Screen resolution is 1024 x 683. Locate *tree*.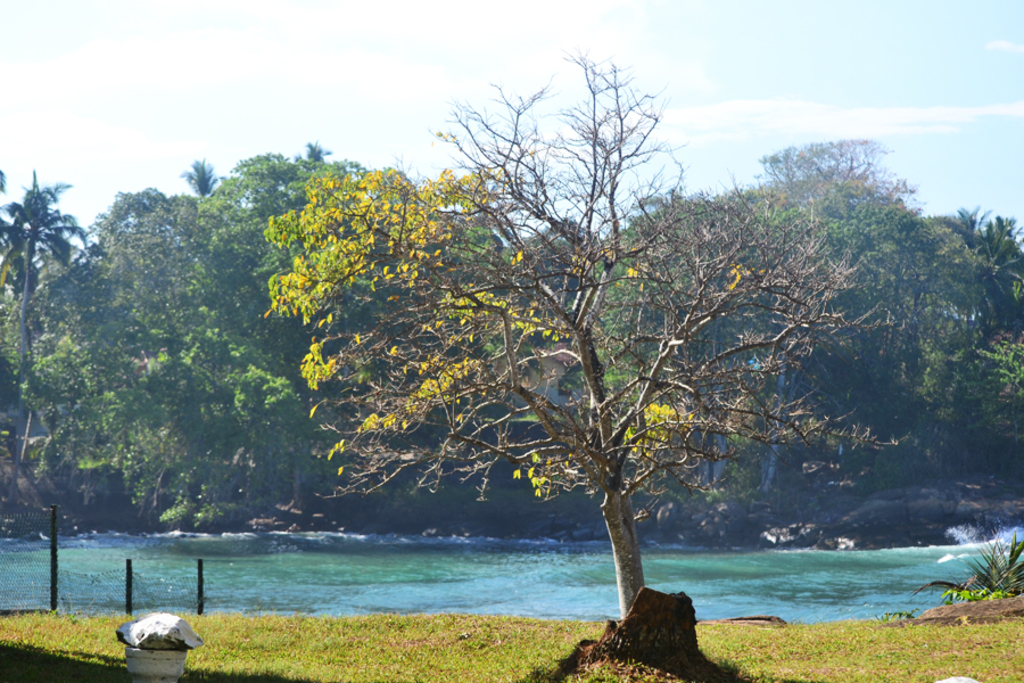
259:48:907:626.
